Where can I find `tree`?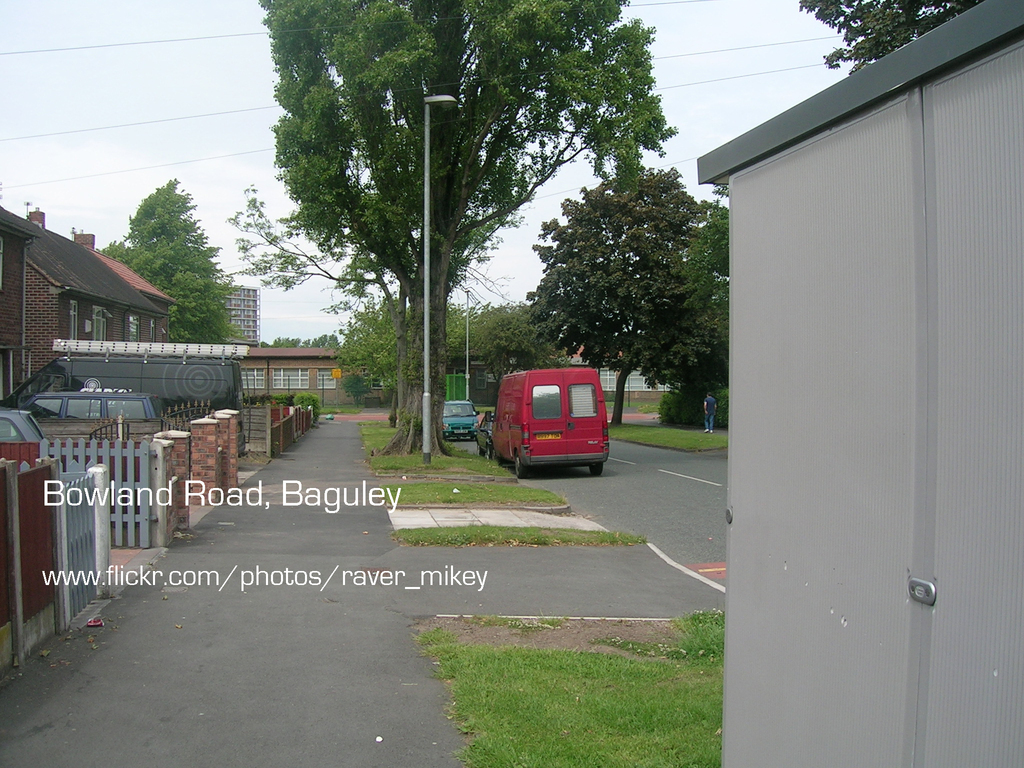
You can find it at BBox(95, 172, 246, 342).
